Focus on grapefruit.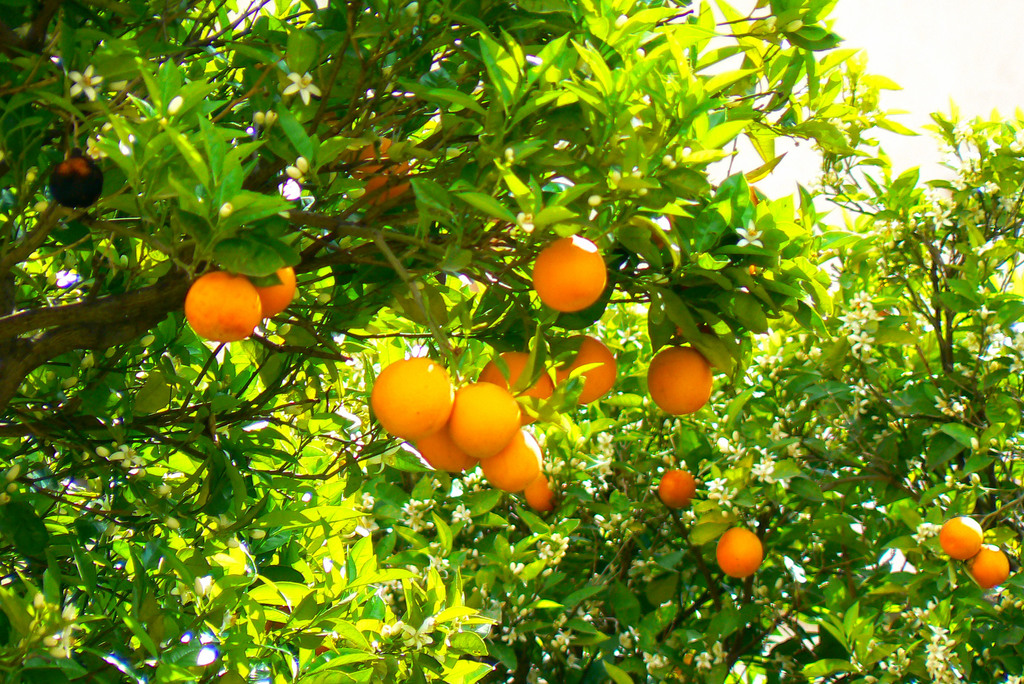
Focused at Rect(254, 267, 296, 314).
